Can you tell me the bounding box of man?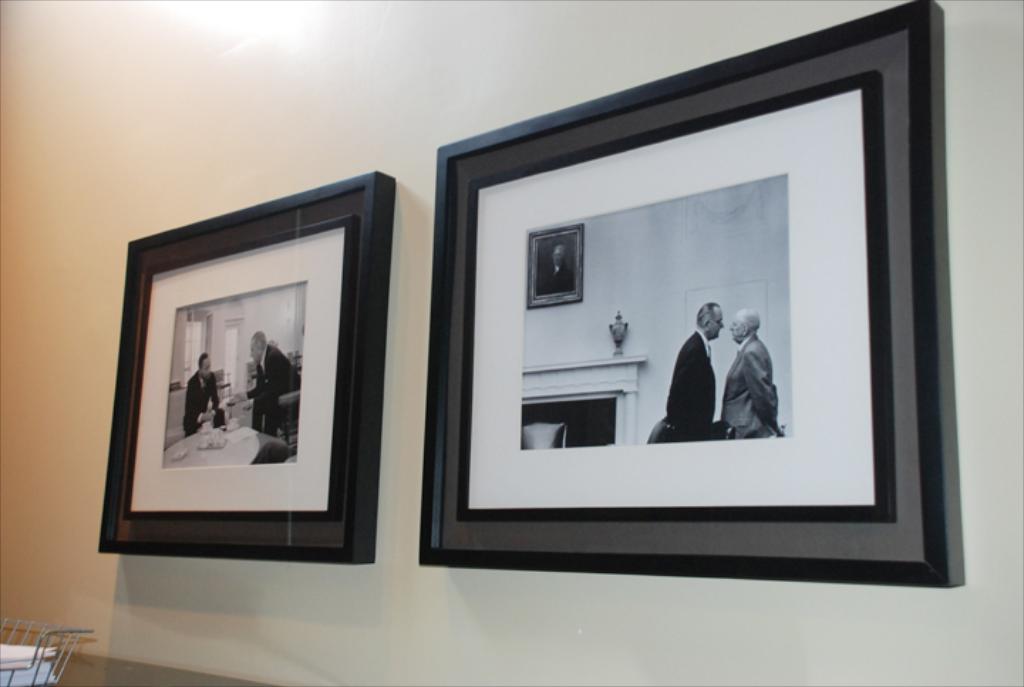
{"x1": 718, "y1": 306, "x2": 785, "y2": 441}.
